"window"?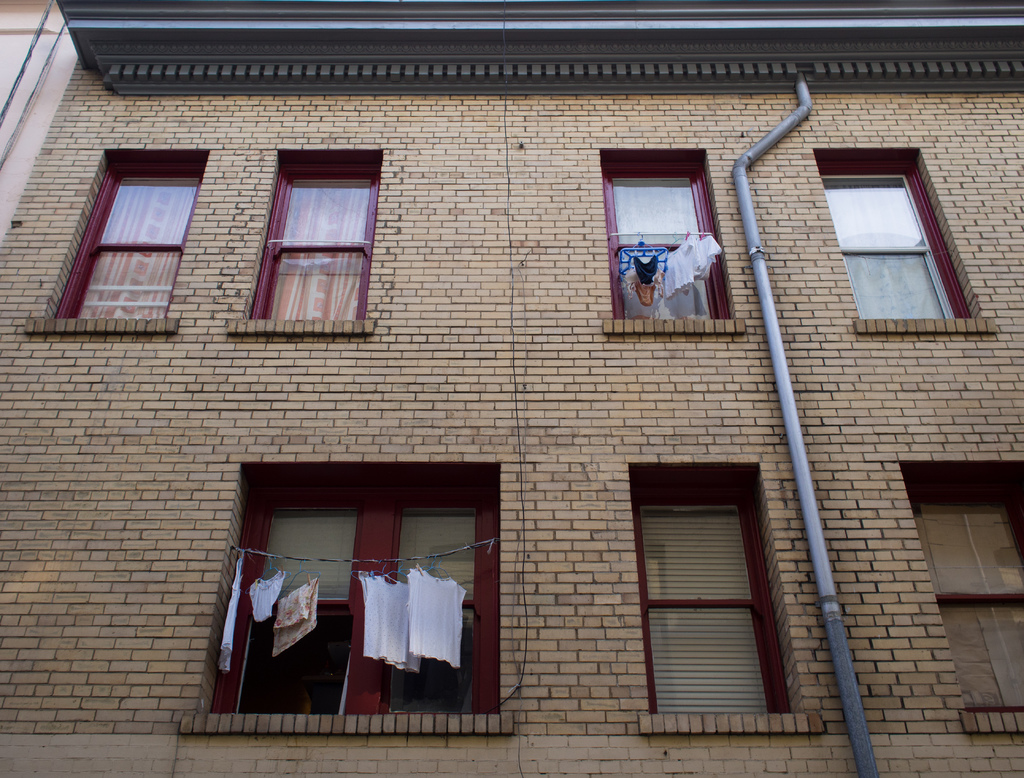
x1=618 y1=175 x2=739 y2=326
